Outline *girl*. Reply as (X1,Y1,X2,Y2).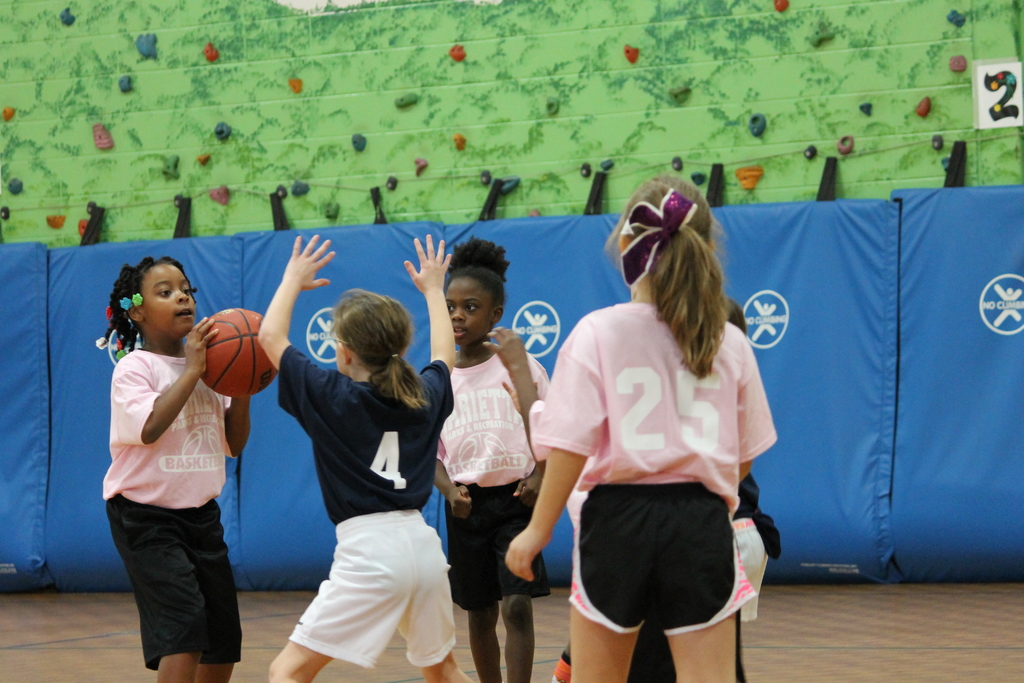
(268,232,473,682).
